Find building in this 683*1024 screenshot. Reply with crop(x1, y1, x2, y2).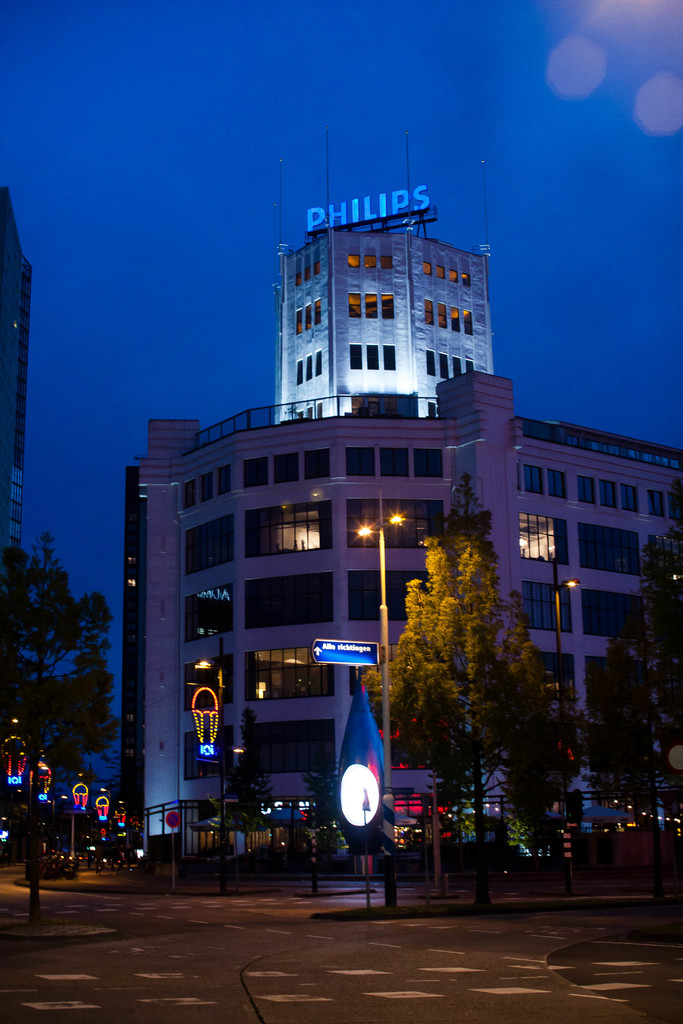
crop(265, 118, 495, 422).
